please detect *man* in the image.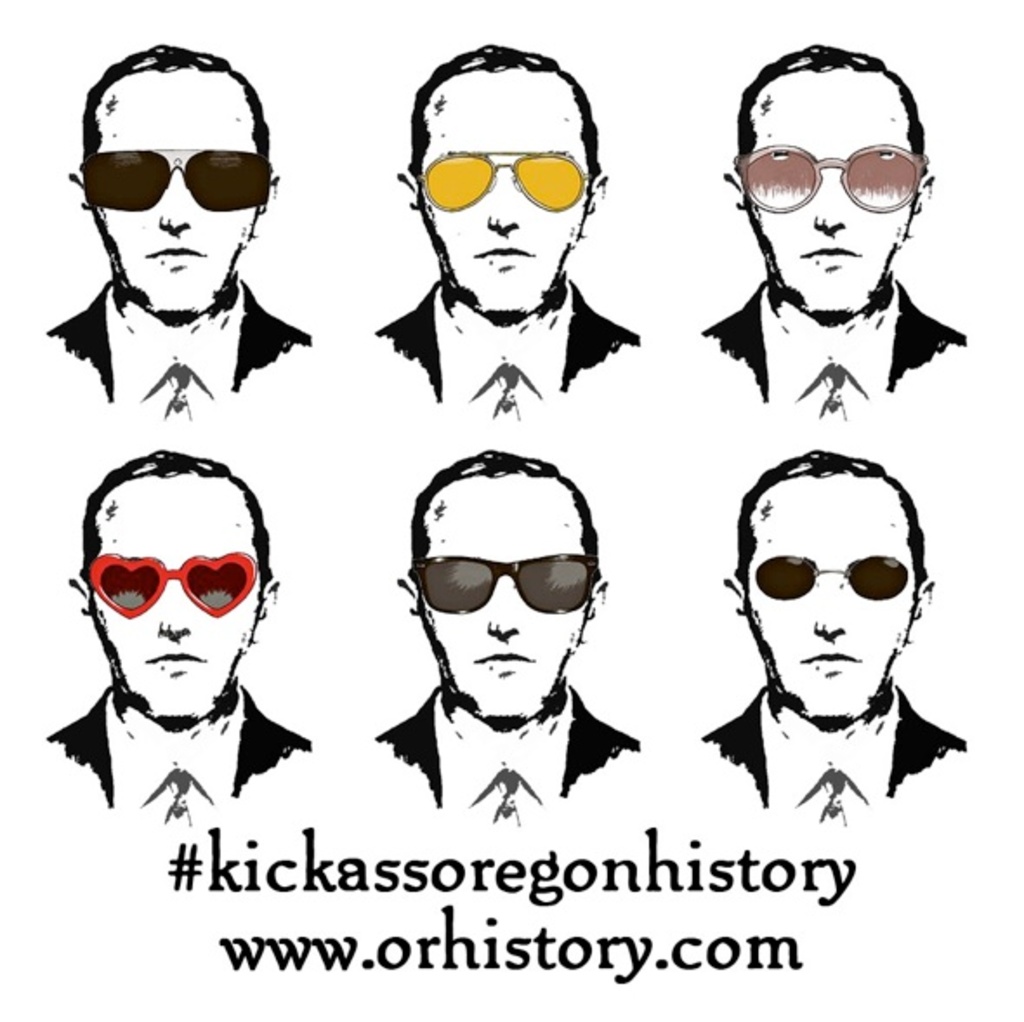
[left=36, top=446, right=316, bottom=824].
